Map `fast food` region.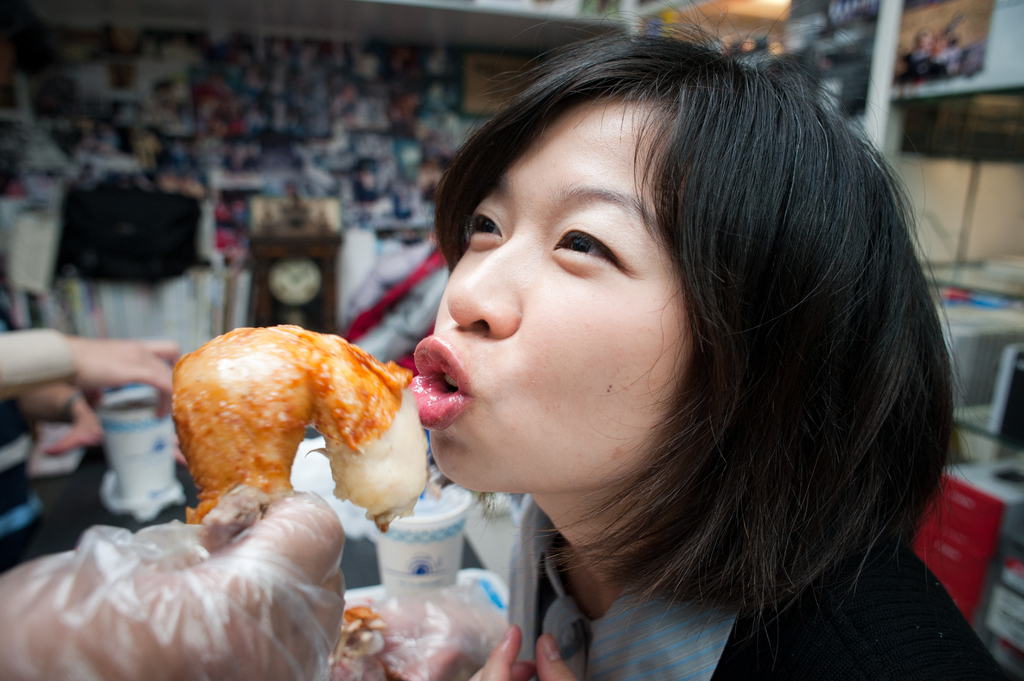
Mapped to [175,319,424,522].
